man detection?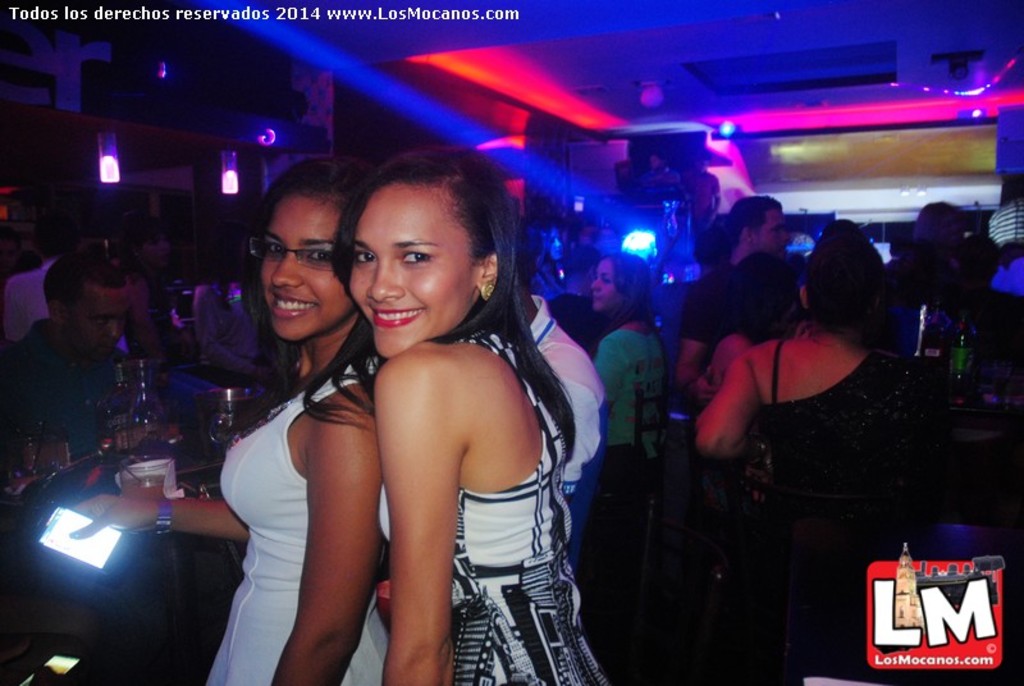
Rect(0, 252, 177, 463)
